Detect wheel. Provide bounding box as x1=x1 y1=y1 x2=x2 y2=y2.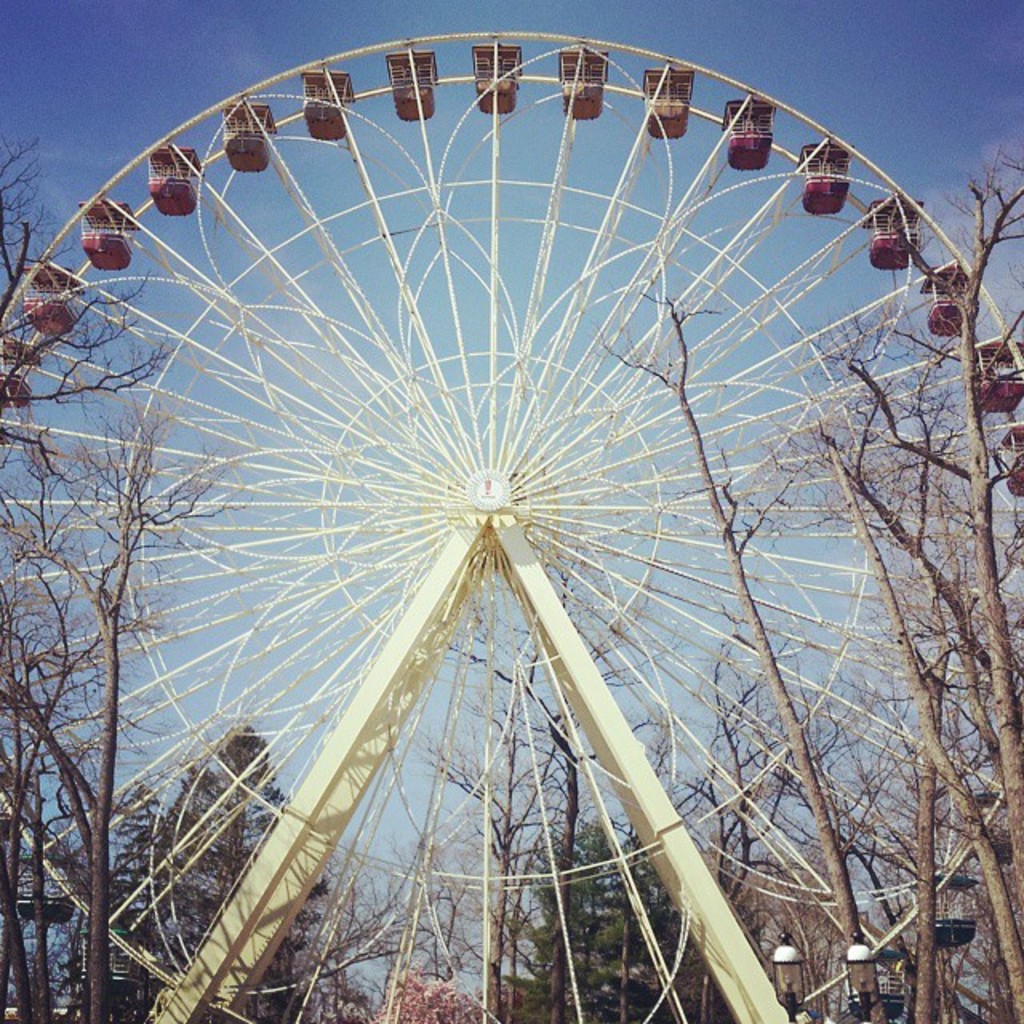
x1=72 y1=34 x2=963 y2=994.
